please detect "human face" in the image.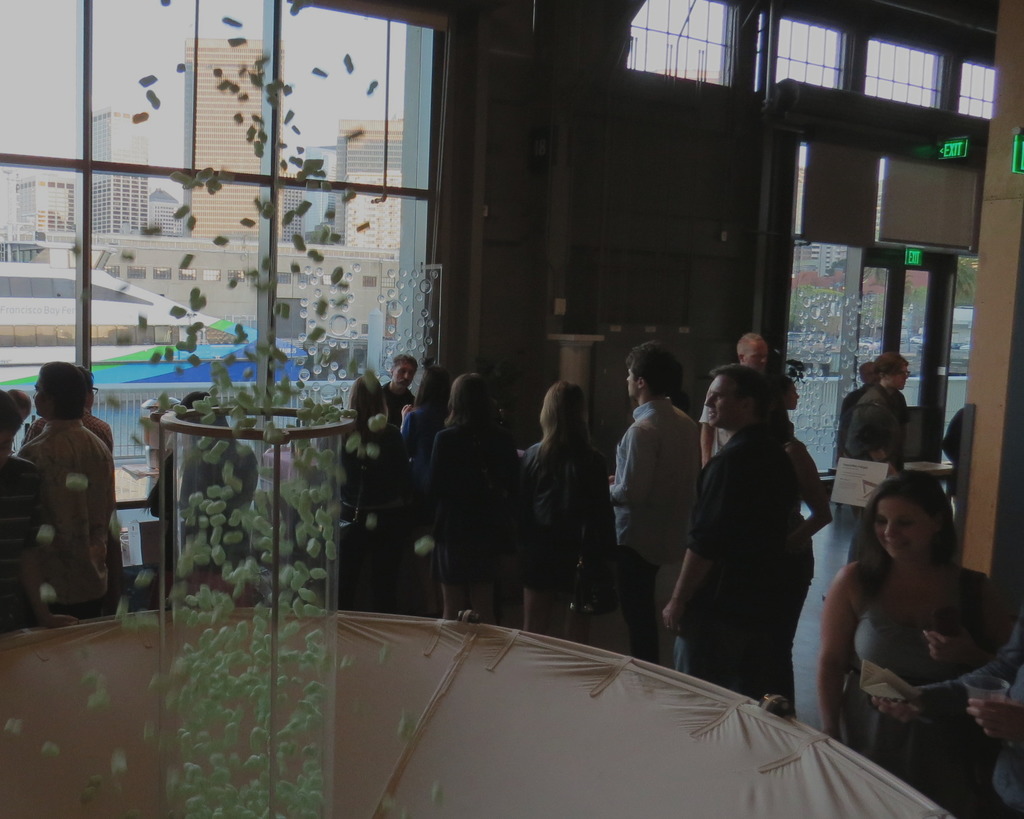
394,361,415,389.
